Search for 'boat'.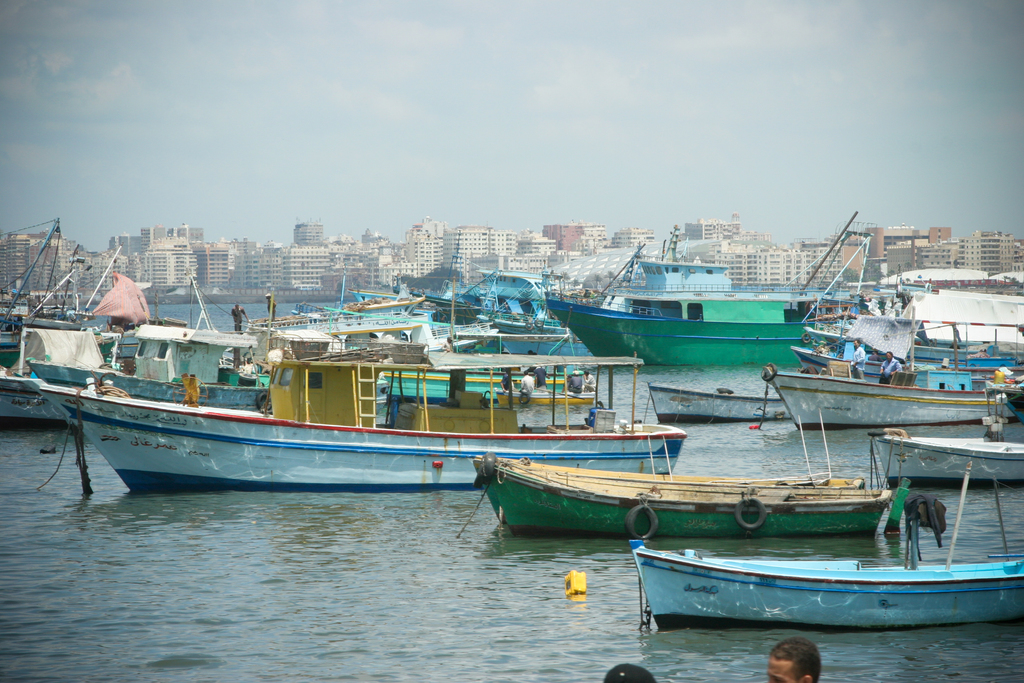
Found at BBox(865, 432, 1023, 488).
